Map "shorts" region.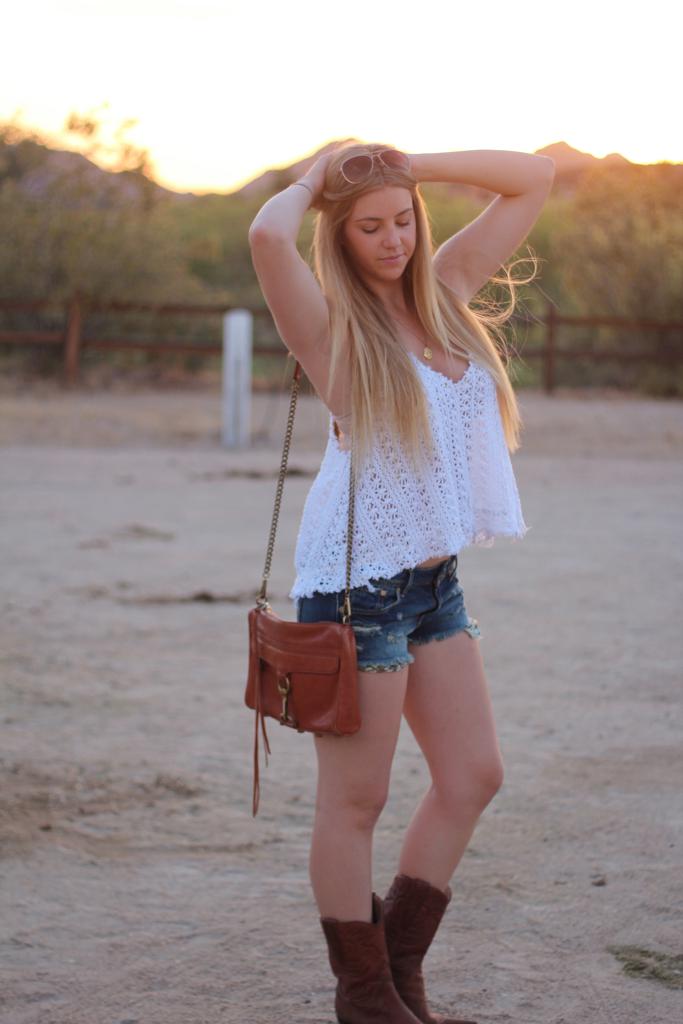
Mapped to rect(291, 576, 503, 680).
